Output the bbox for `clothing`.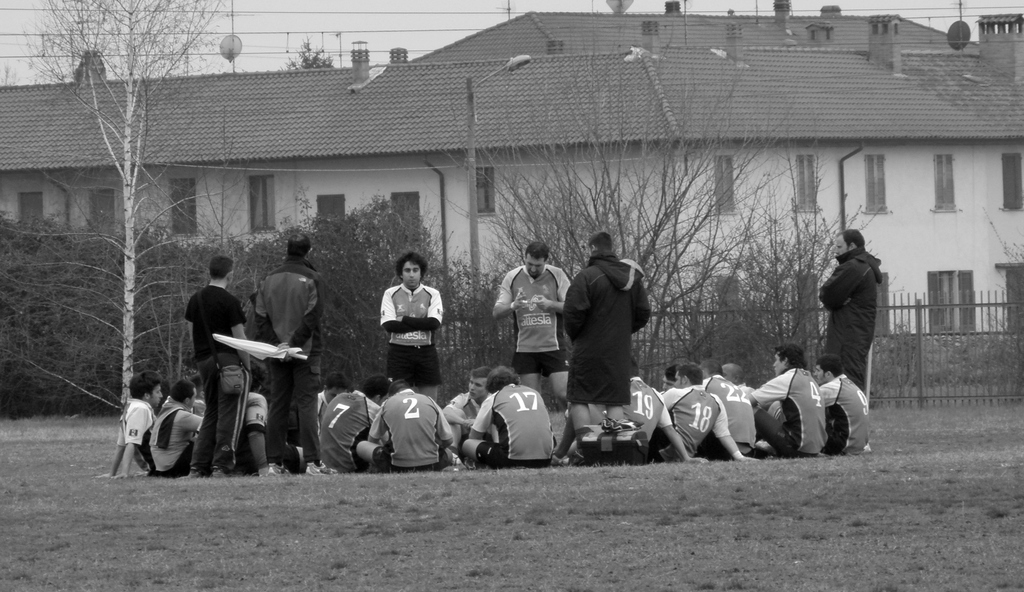
<bbox>257, 258, 331, 468</bbox>.
